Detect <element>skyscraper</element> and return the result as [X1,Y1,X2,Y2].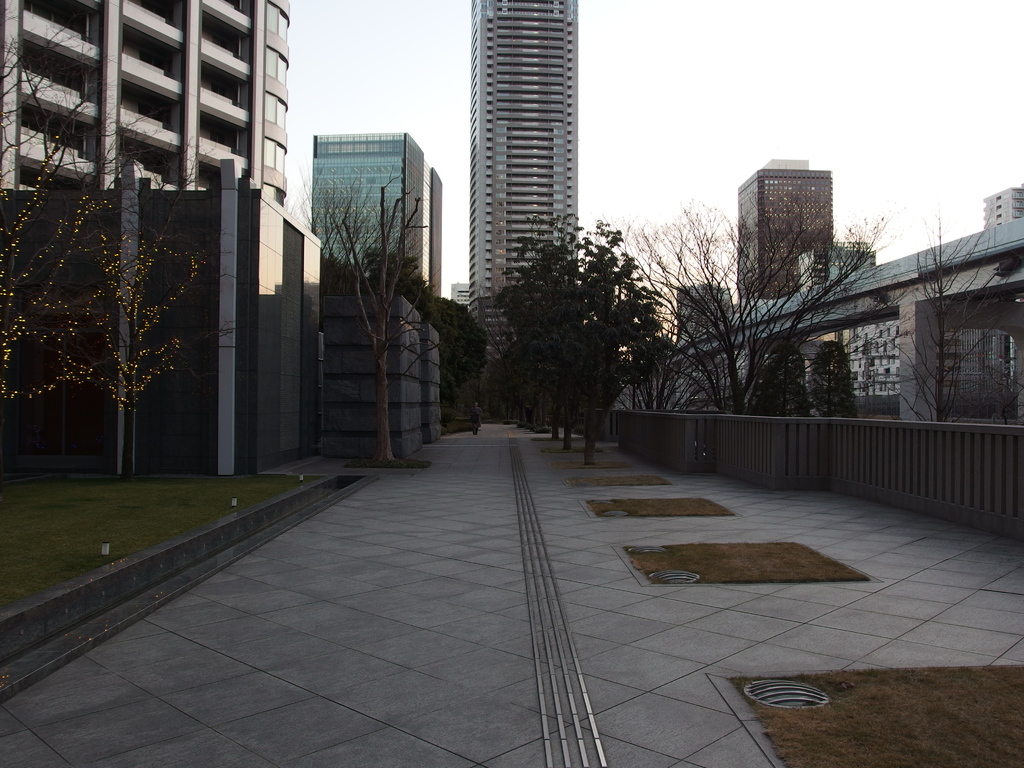
[314,135,443,301].
